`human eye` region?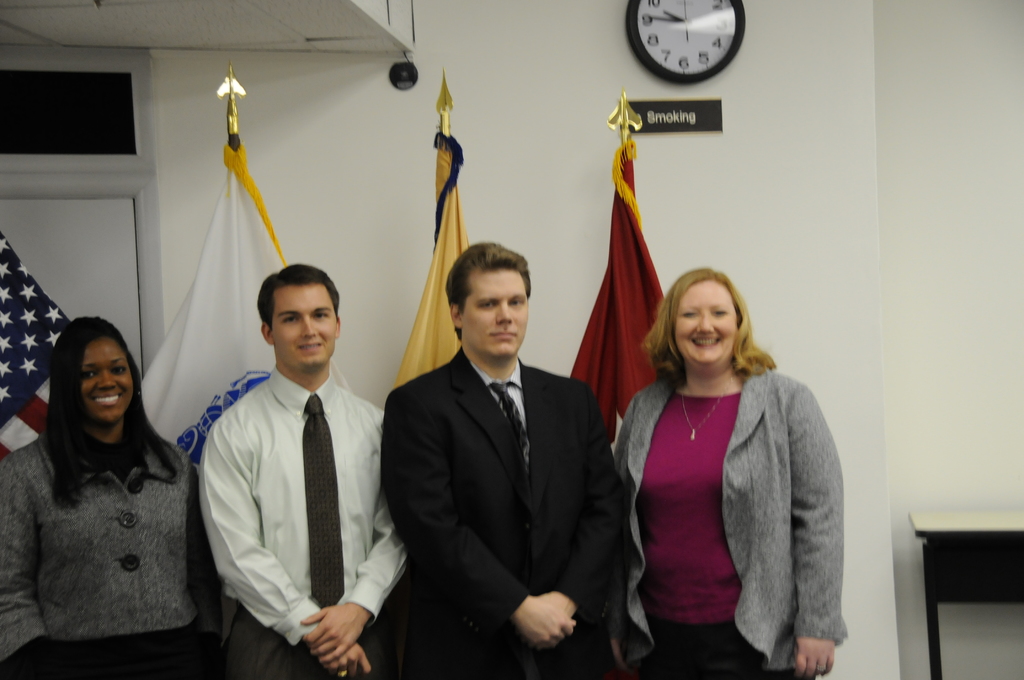
680 308 696 318
